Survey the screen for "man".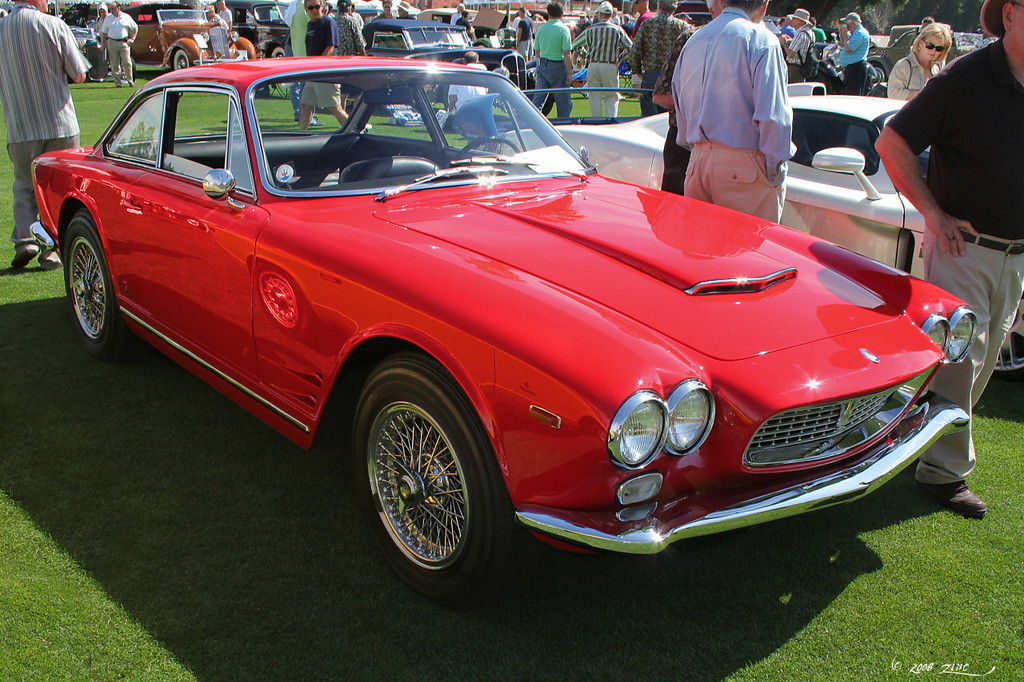
Survey found: BBox(835, 10, 872, 98).
